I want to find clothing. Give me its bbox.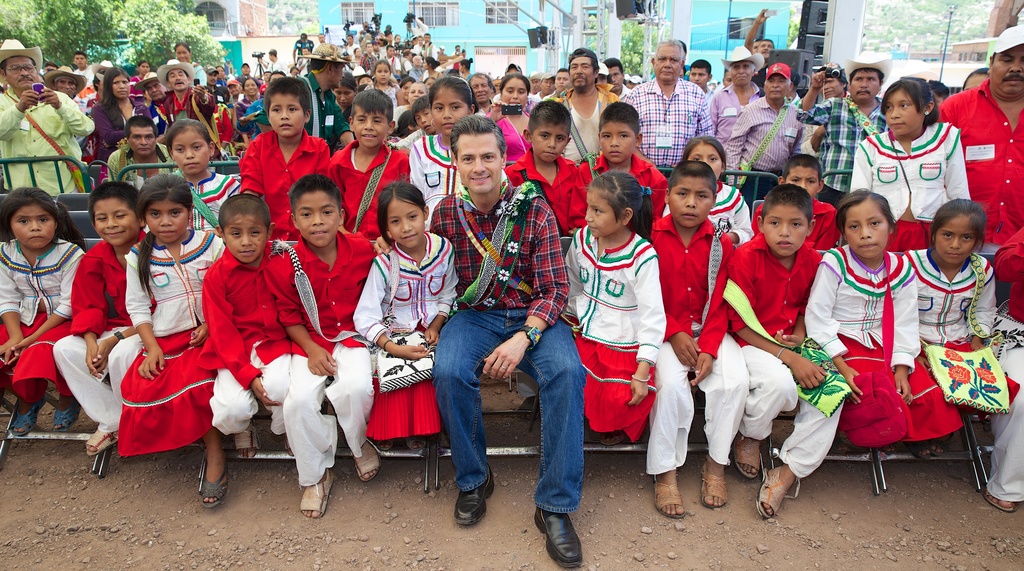
bbox=(556, 84, 618, 174).
